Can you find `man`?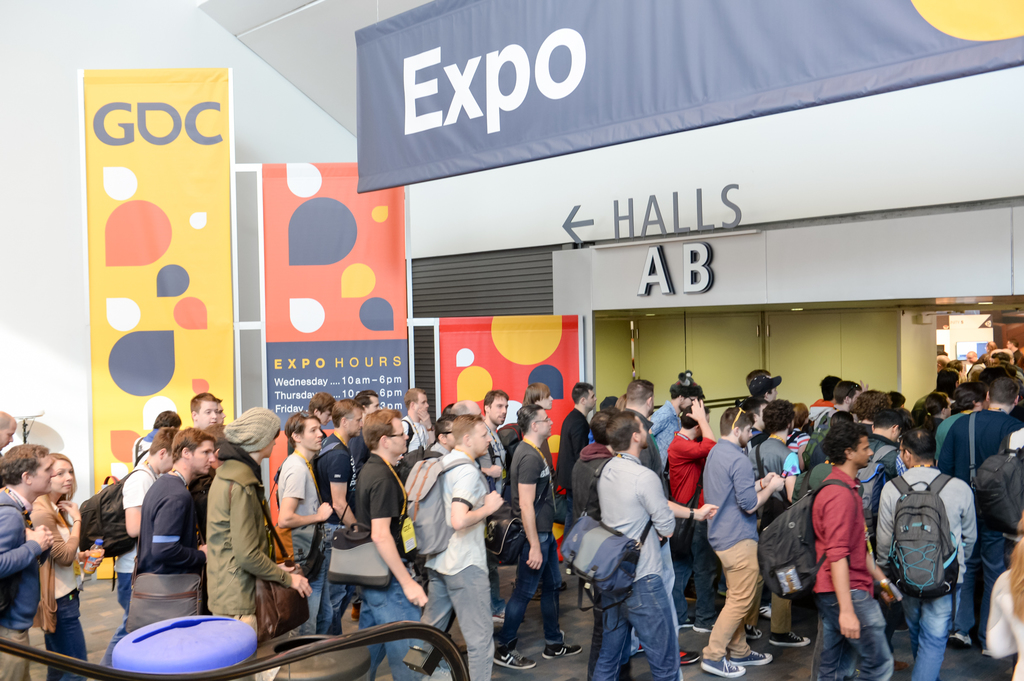
Yes, bounding box: l=795, t=417, r=900, b=680.
